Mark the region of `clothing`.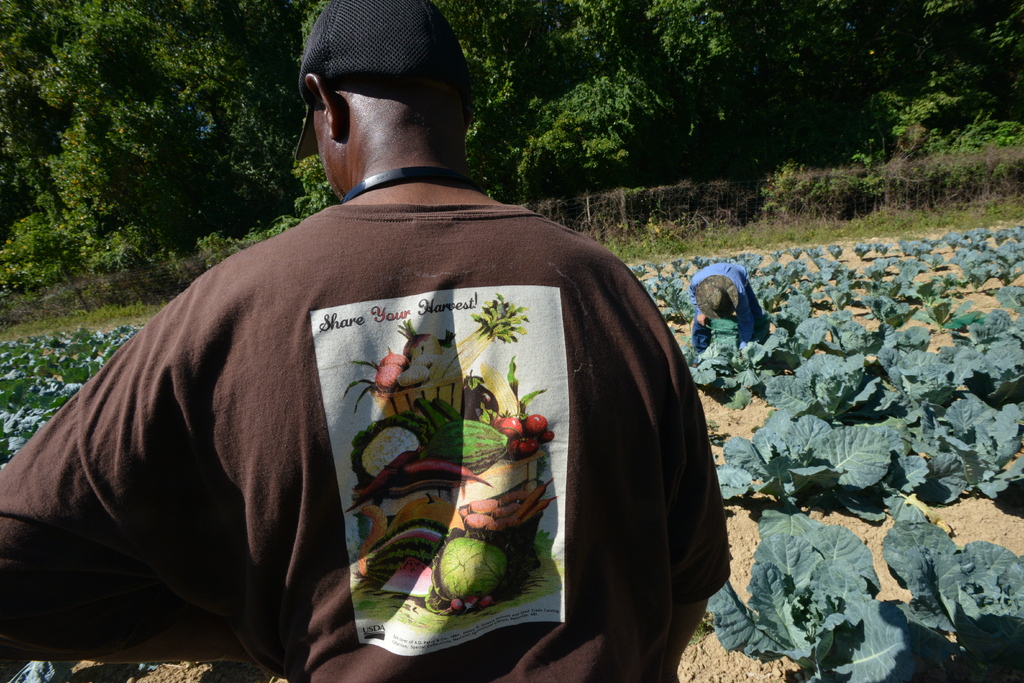
Region: box=[0, 204, 733, 682].
